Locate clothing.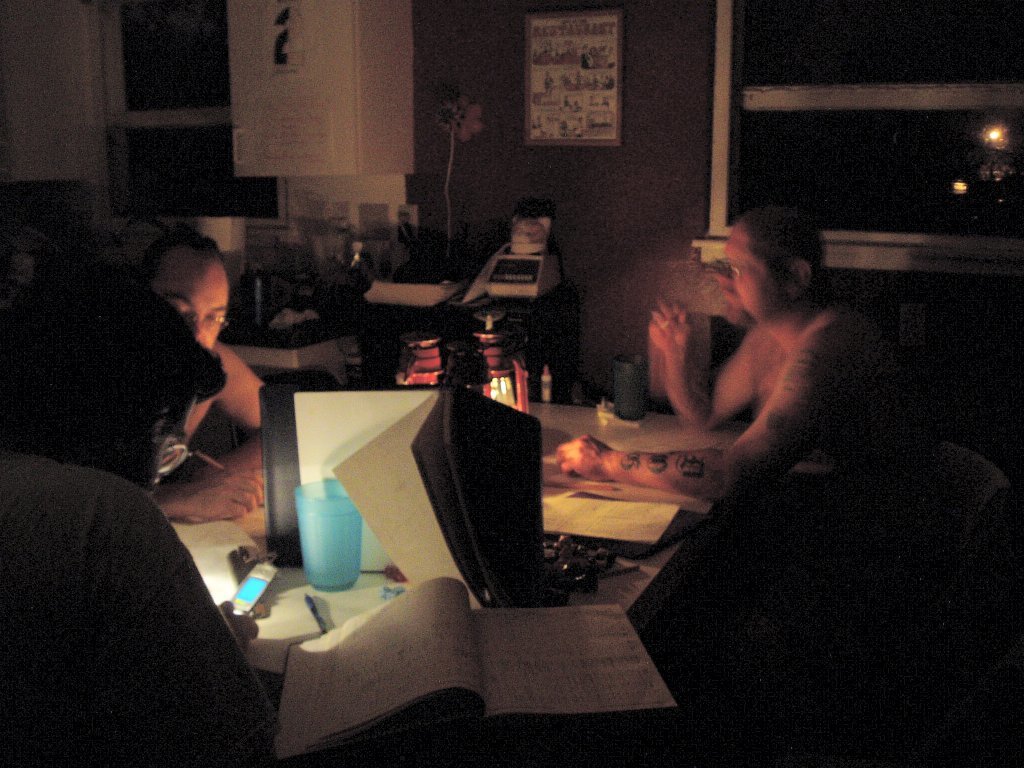
Bounding box: pyautogui.locateOnScreen(0, 453, 277, 767).
